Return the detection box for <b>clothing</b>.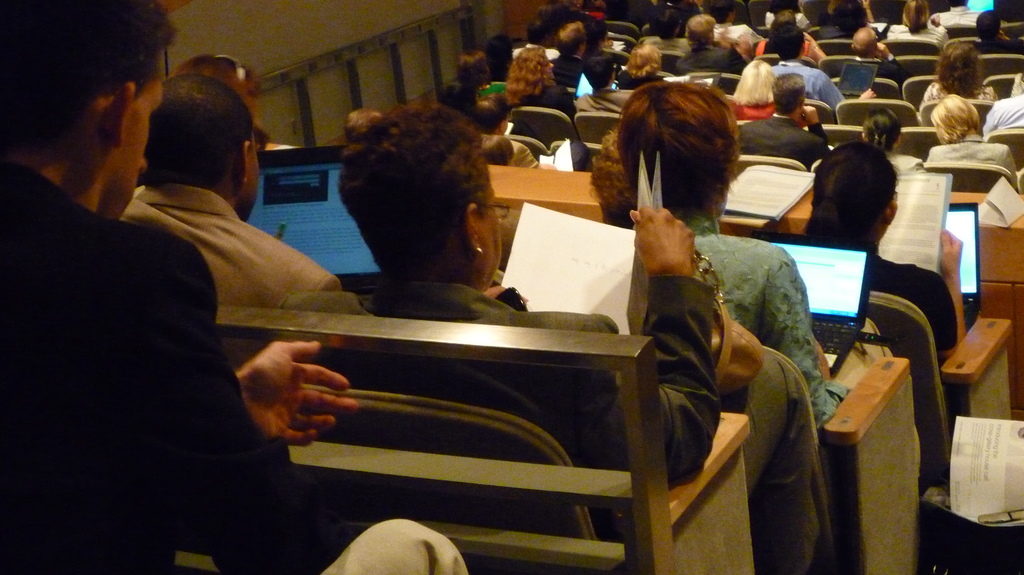
{"x1": 982, "y1": 100, "x2": 1023, "y2": 137}.
